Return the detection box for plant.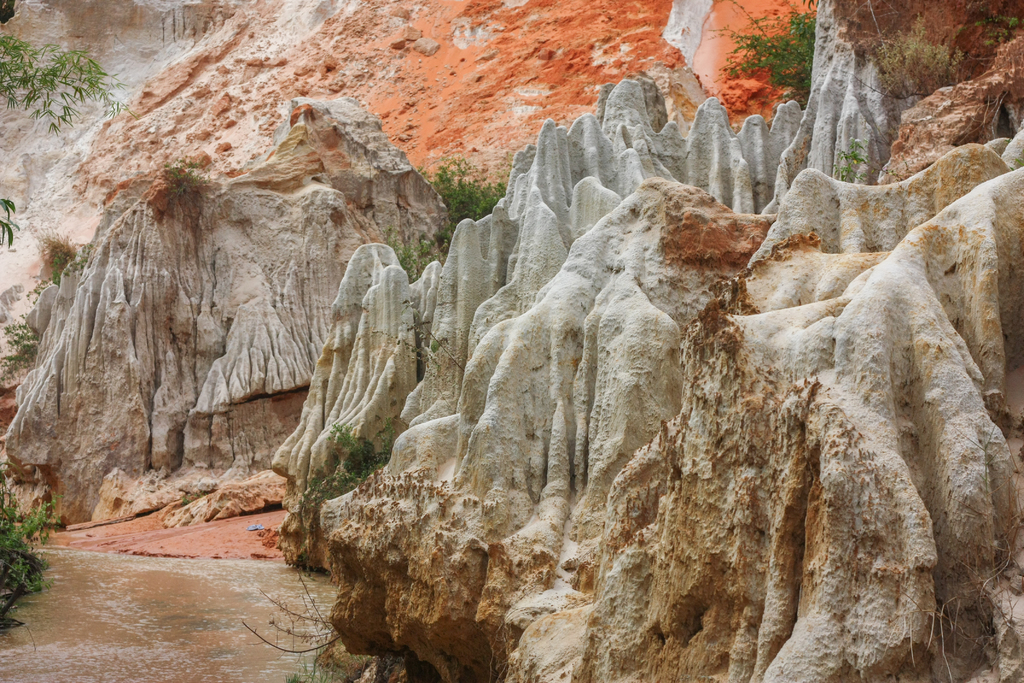
locate(238, 539, 380, 682).
